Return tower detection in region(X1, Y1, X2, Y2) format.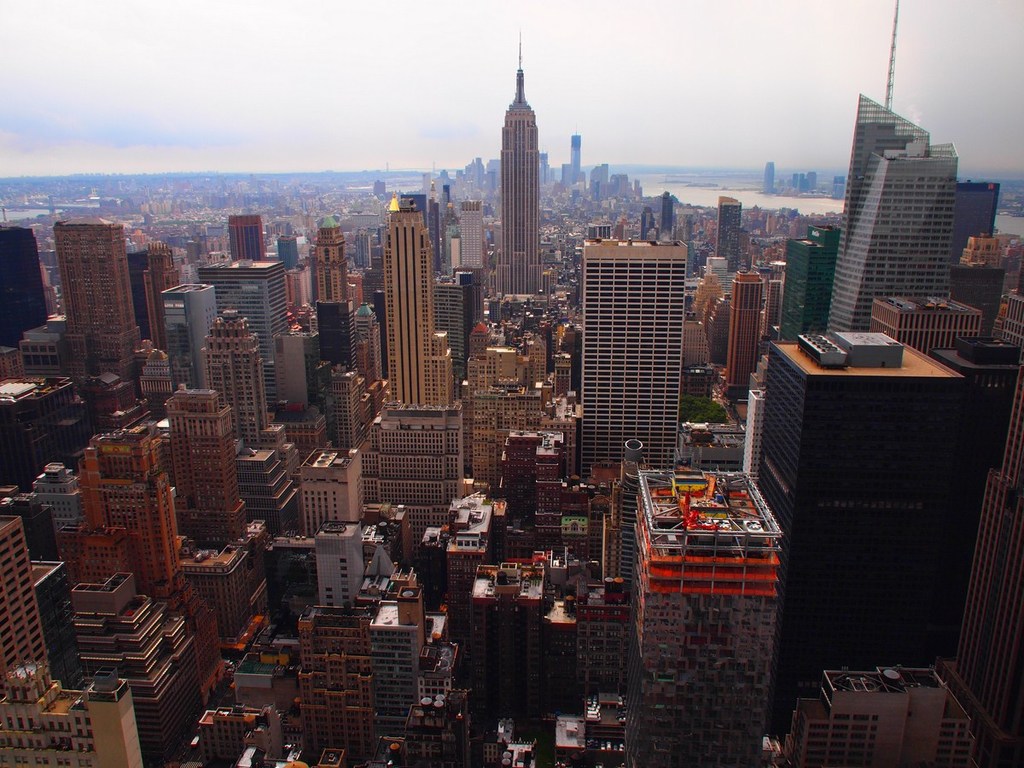
region(763, 276, 775, 349).
